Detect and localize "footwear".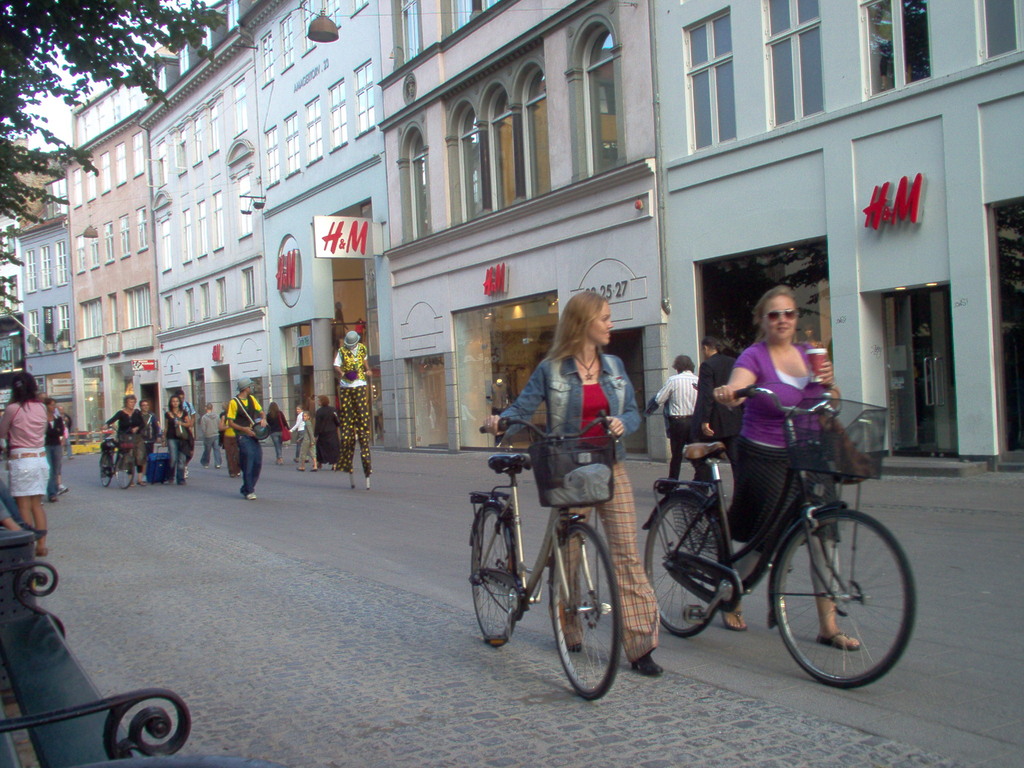
Localized at {"x1": 246, "y1": 490, "x2": 257, "y2": 499}.
